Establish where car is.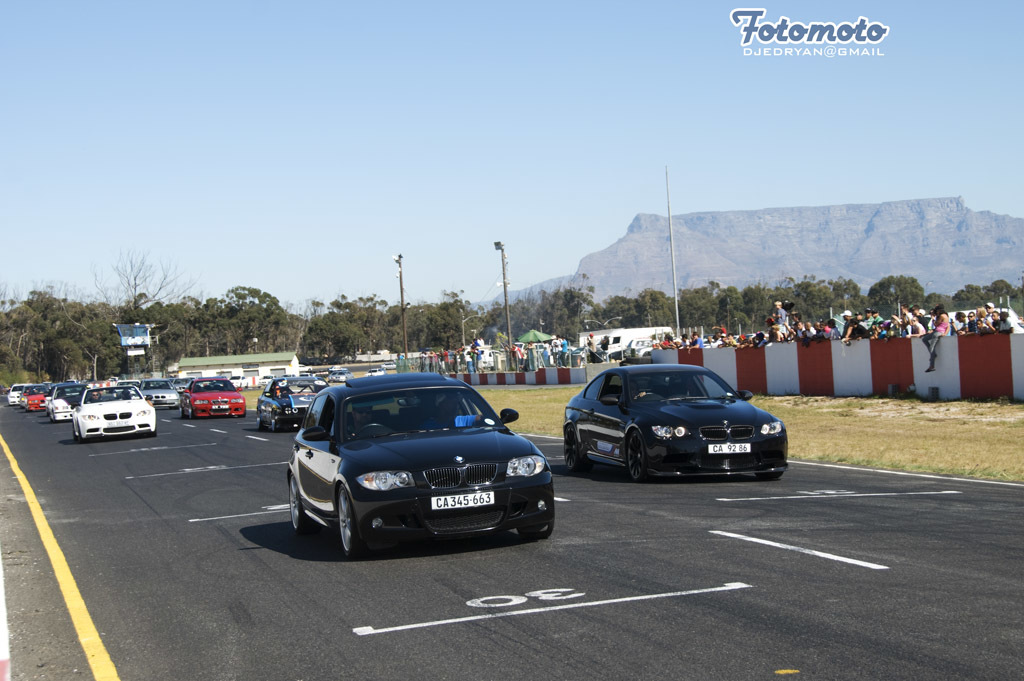
Established at crop(252, 382, 329, 435).
